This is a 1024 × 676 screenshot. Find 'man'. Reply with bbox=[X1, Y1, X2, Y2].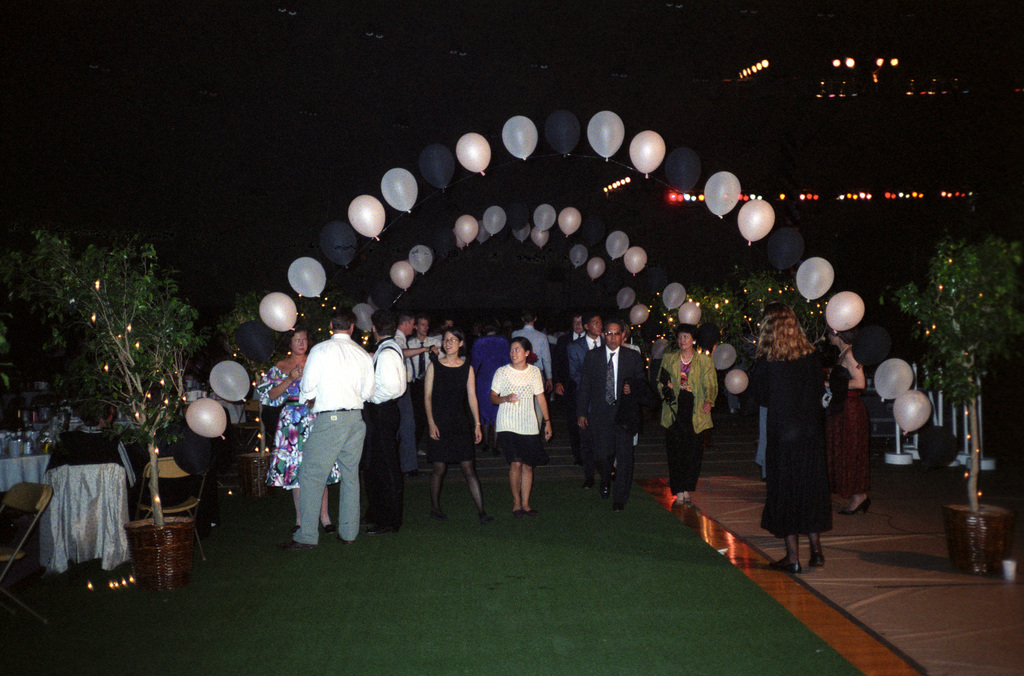
bbox=[552, 310, 589, 400].
